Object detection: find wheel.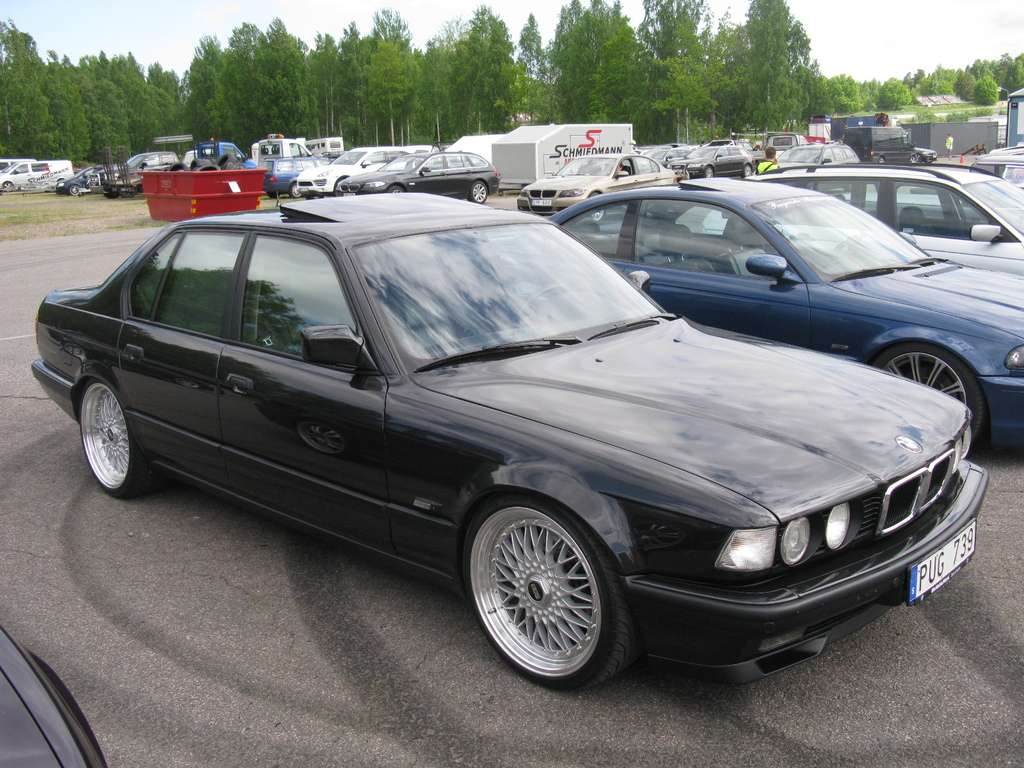
[81, 377, 163, 496].
